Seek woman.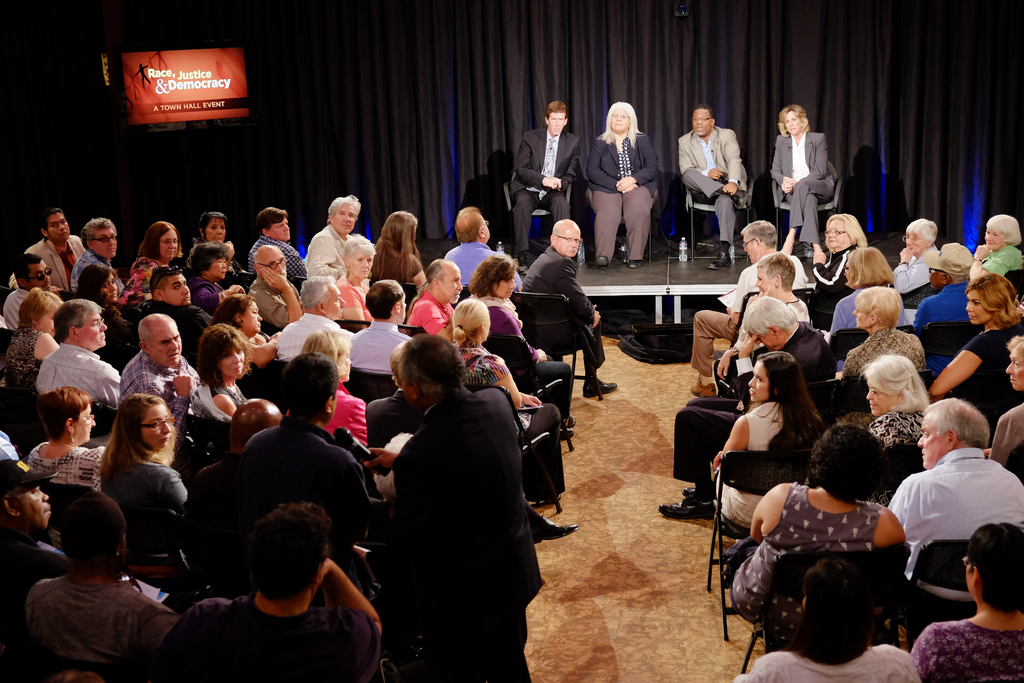
box(583, 101, 662, 265).
